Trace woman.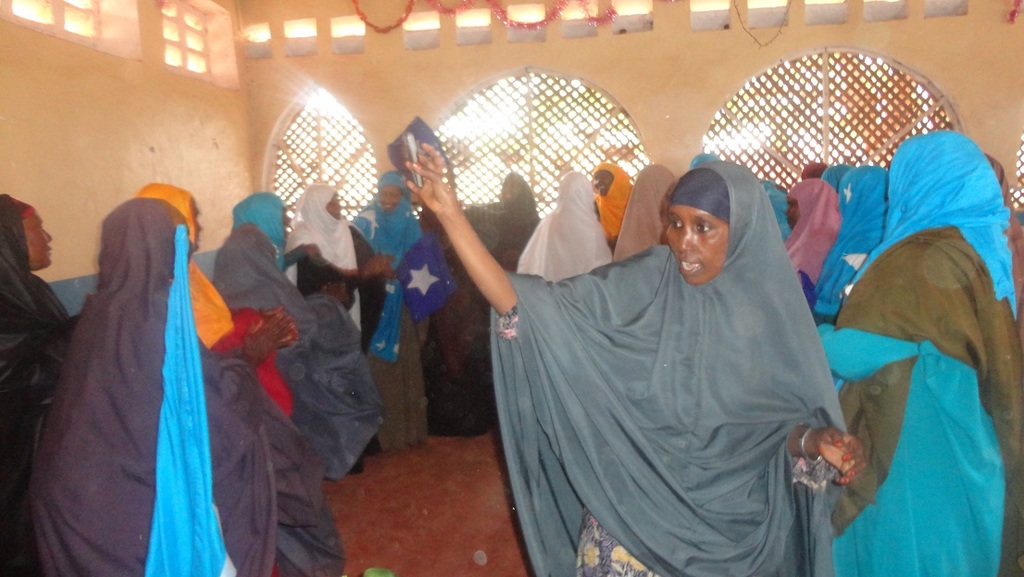
Traced to pyautogui.locateOnScreen(343, 155, 429, 453).
